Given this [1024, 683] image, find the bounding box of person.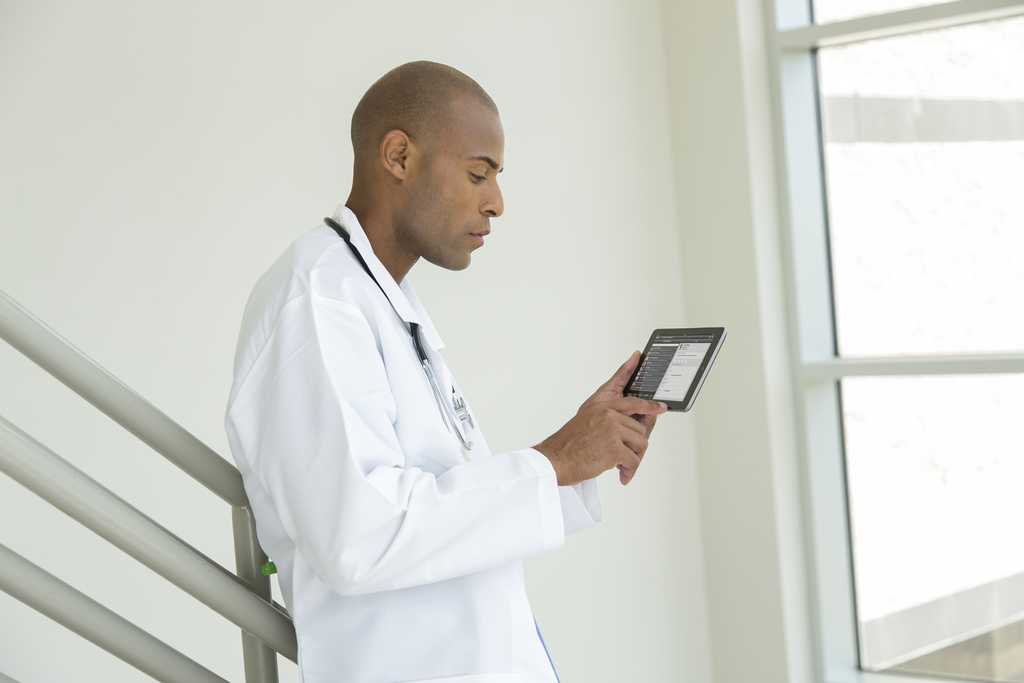
(221, 58, 668, 682).
